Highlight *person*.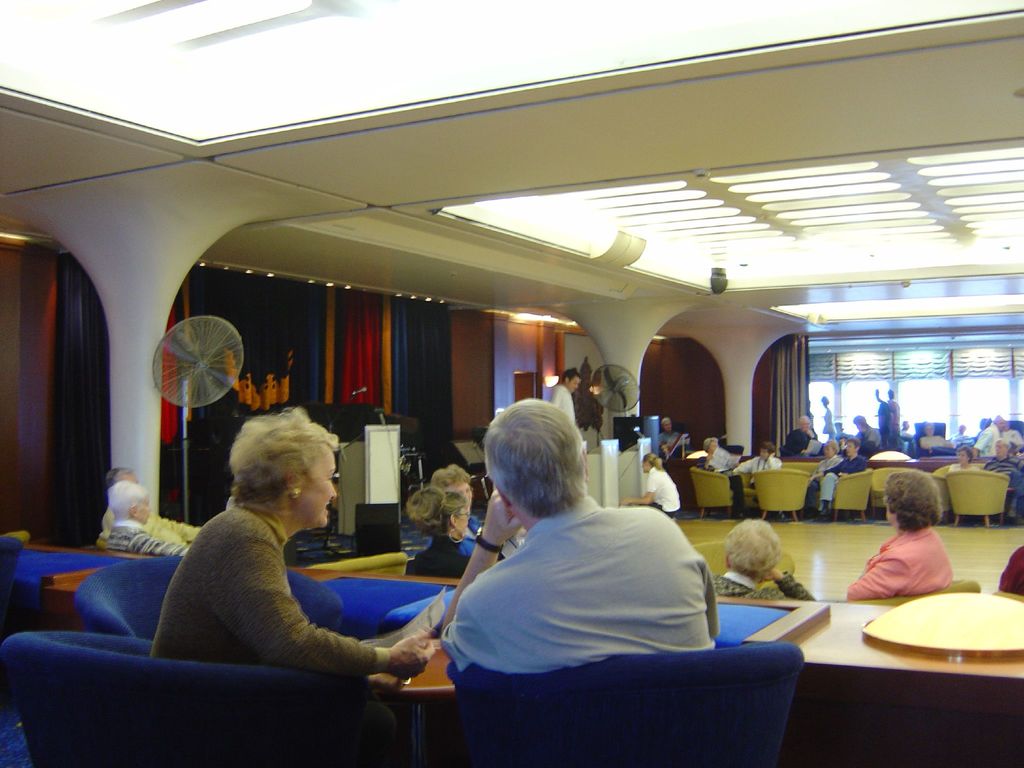
Highlighted region: 401 483 497 580.
